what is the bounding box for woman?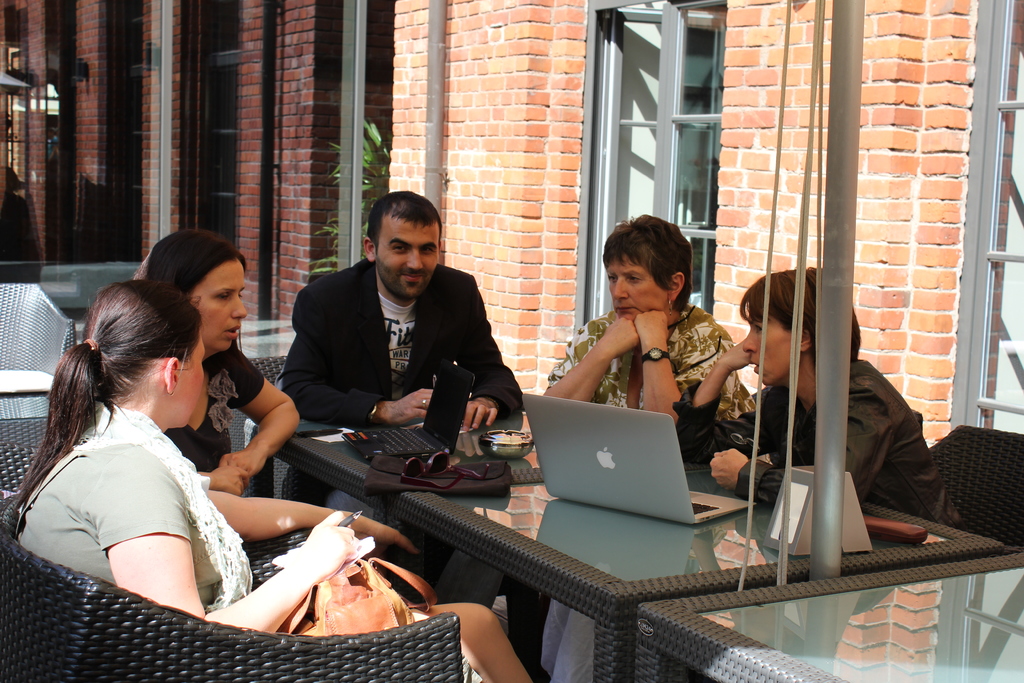
crop(534, 203, 757, 682).
